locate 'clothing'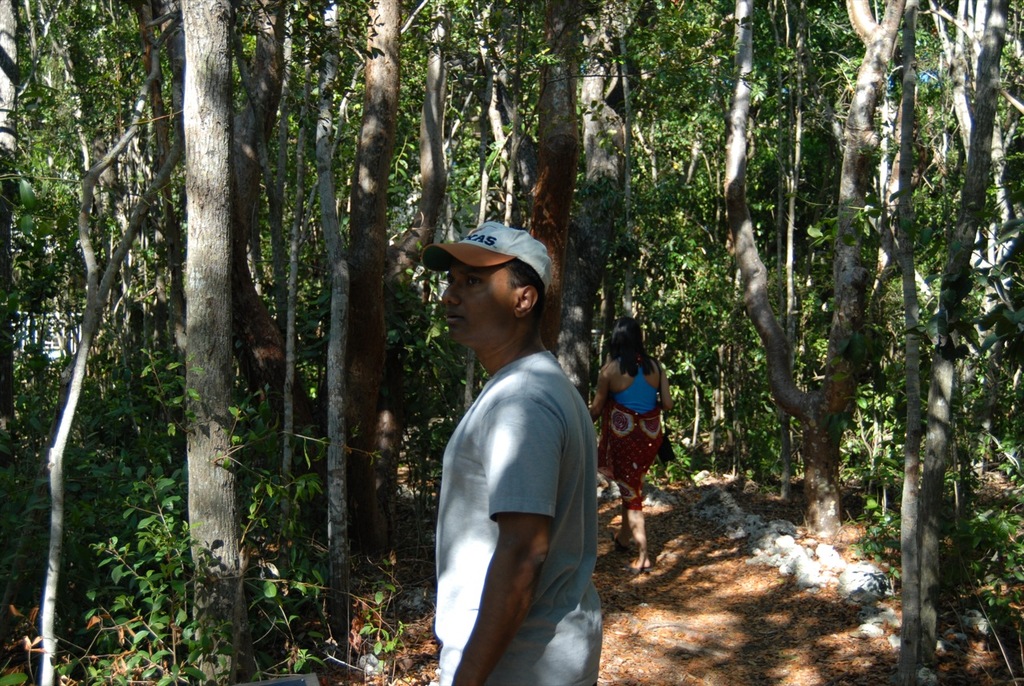
(422, 342, 610, 685)
